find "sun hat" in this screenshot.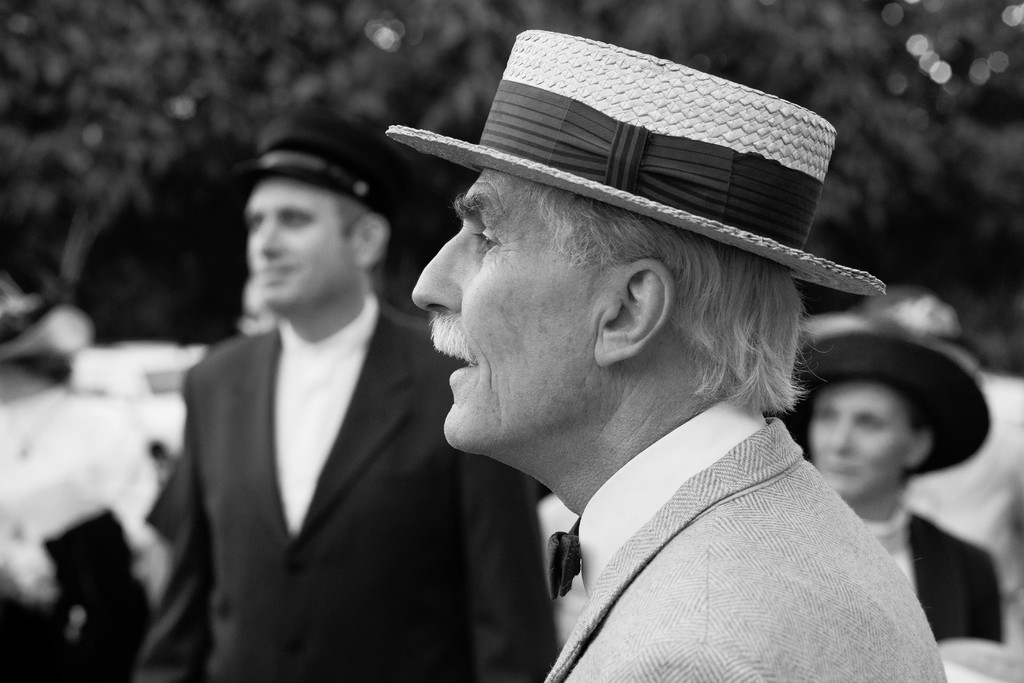
The bounding box for "sun hat" is left=796, top=293, right=998, bottom=481.
